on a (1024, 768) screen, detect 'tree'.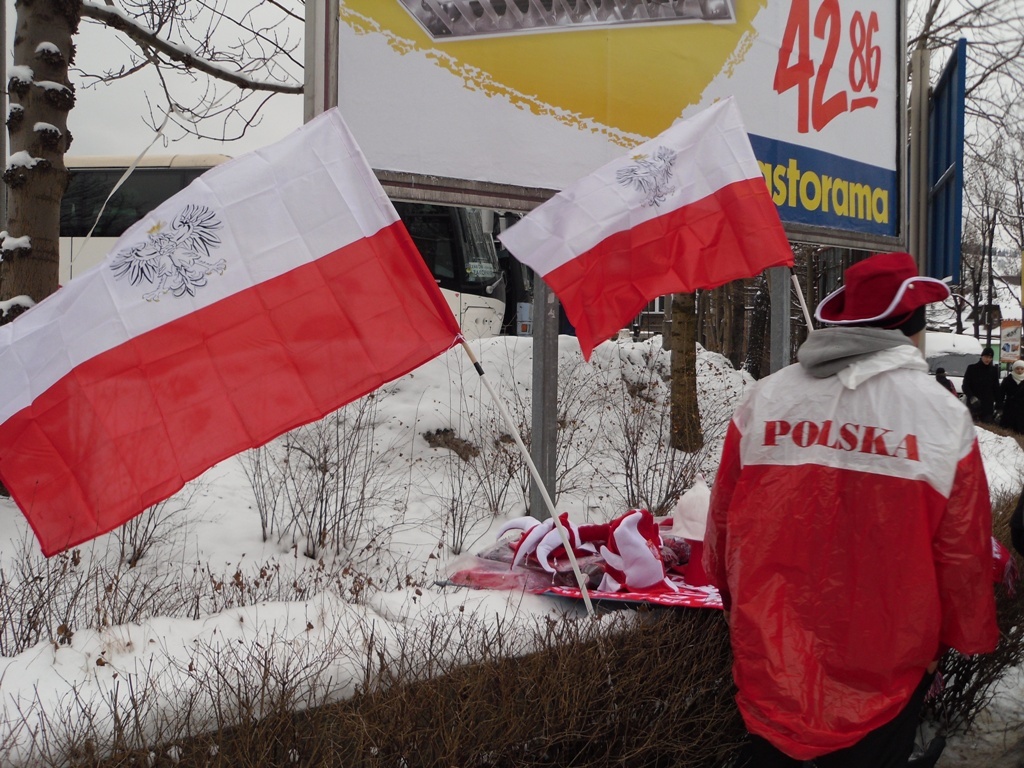
(0,0,307,328).
